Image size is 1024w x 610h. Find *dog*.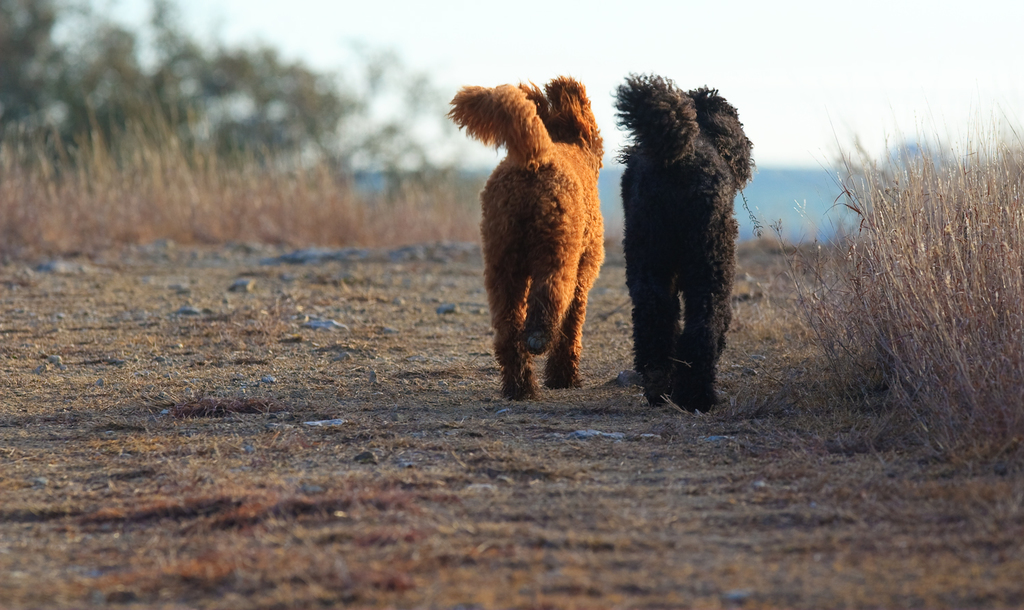
444, 70, 605, 404.
